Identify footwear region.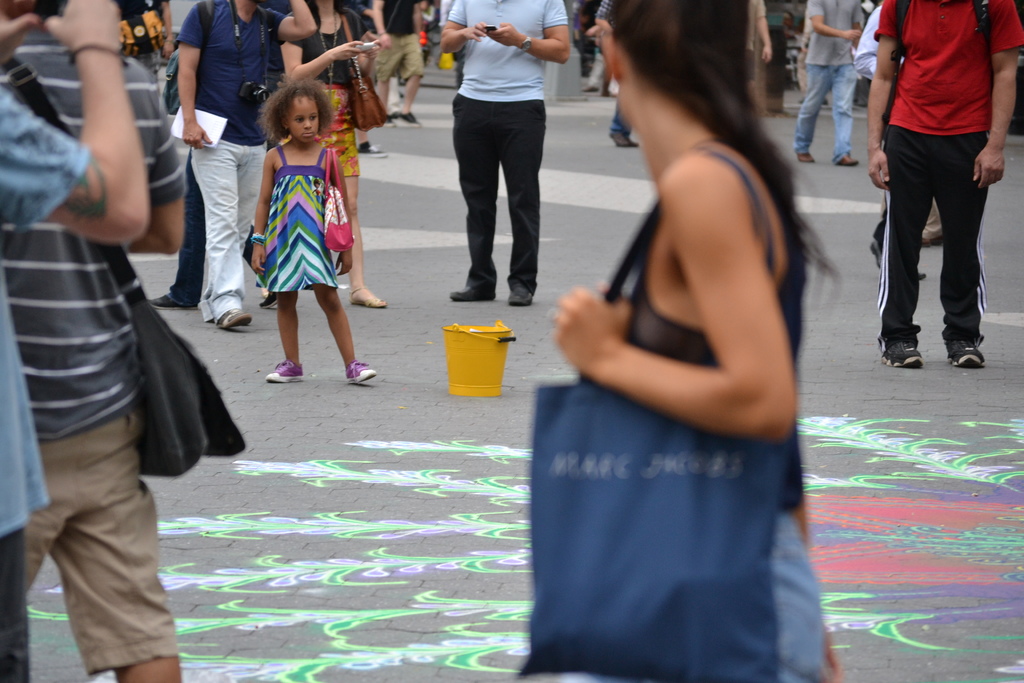
Region: left=268, top=356, right=307, bottom=383.
